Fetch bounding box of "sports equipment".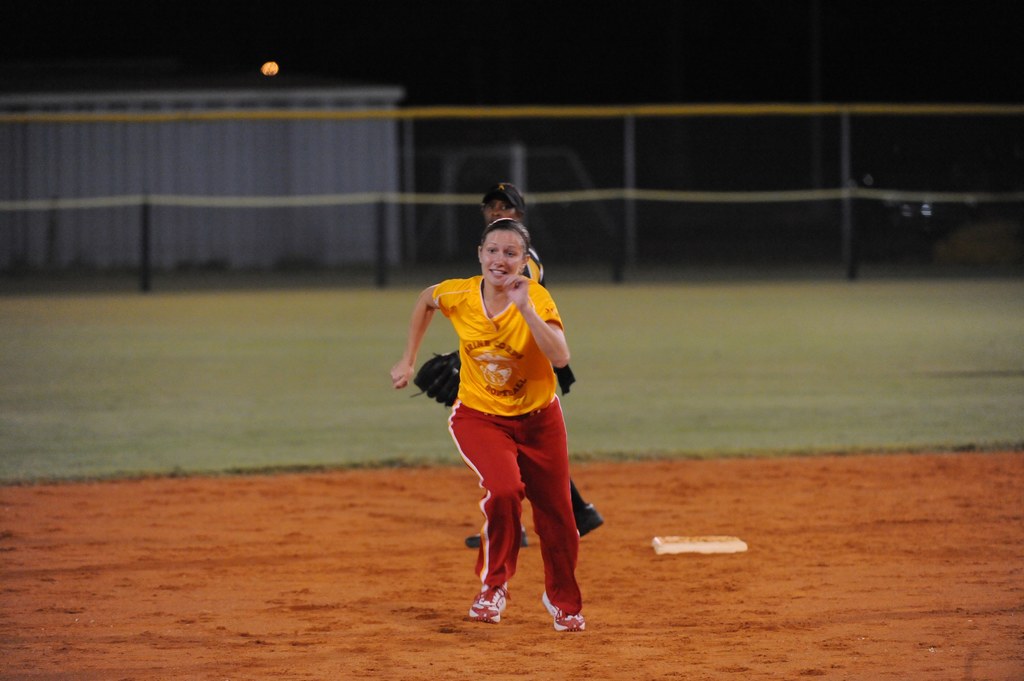
Bbox: bbox=[467, 586, 512, 627].
